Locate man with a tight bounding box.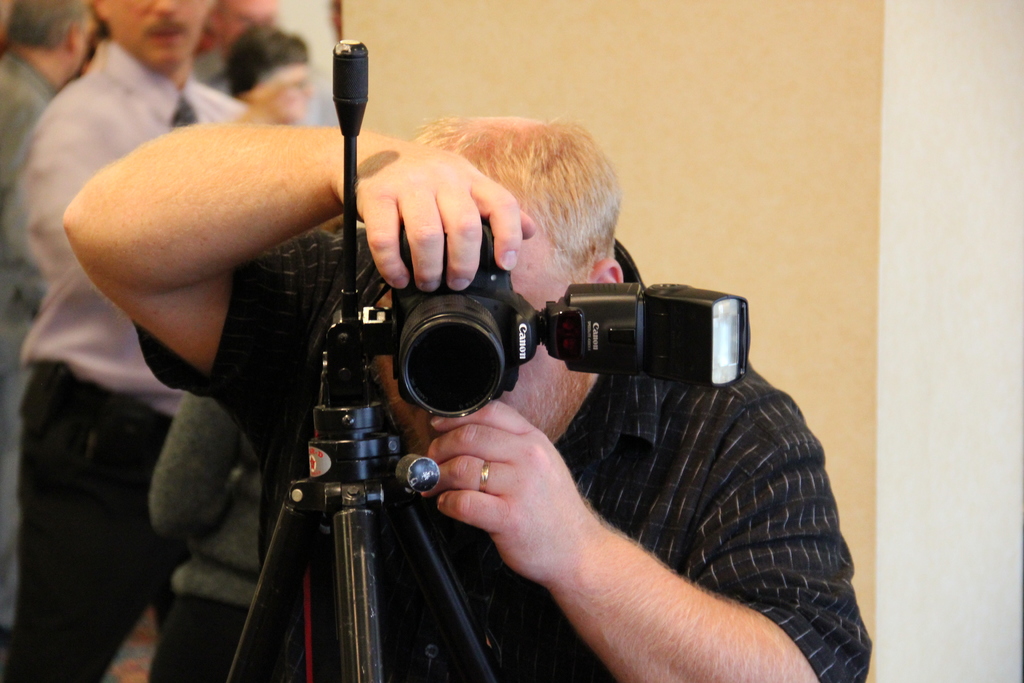
detection(0, 0, 100, 632).
